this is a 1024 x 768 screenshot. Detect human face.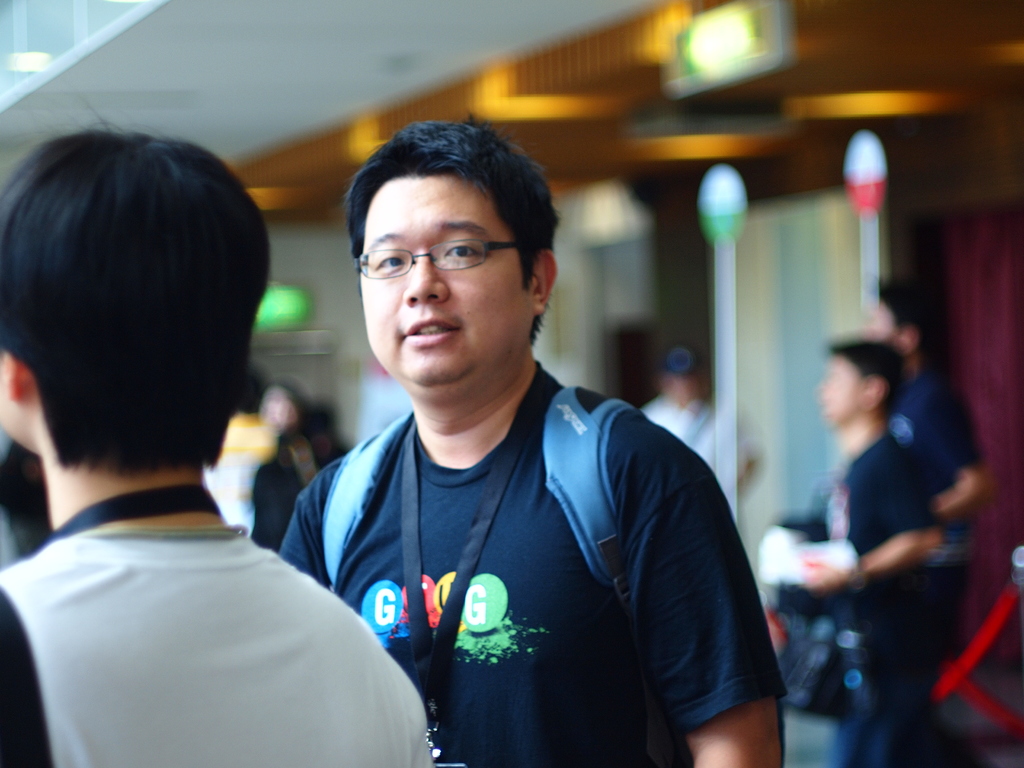
left=814, top=352, right=860, bottom=426.
